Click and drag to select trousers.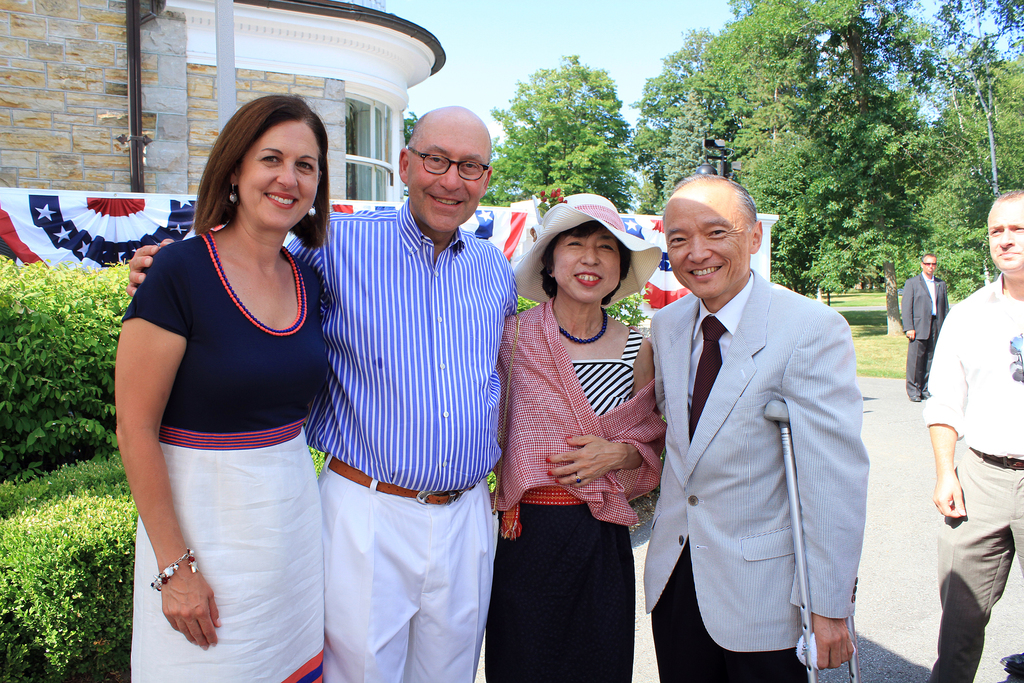
Selection: 652 553 813 682.
